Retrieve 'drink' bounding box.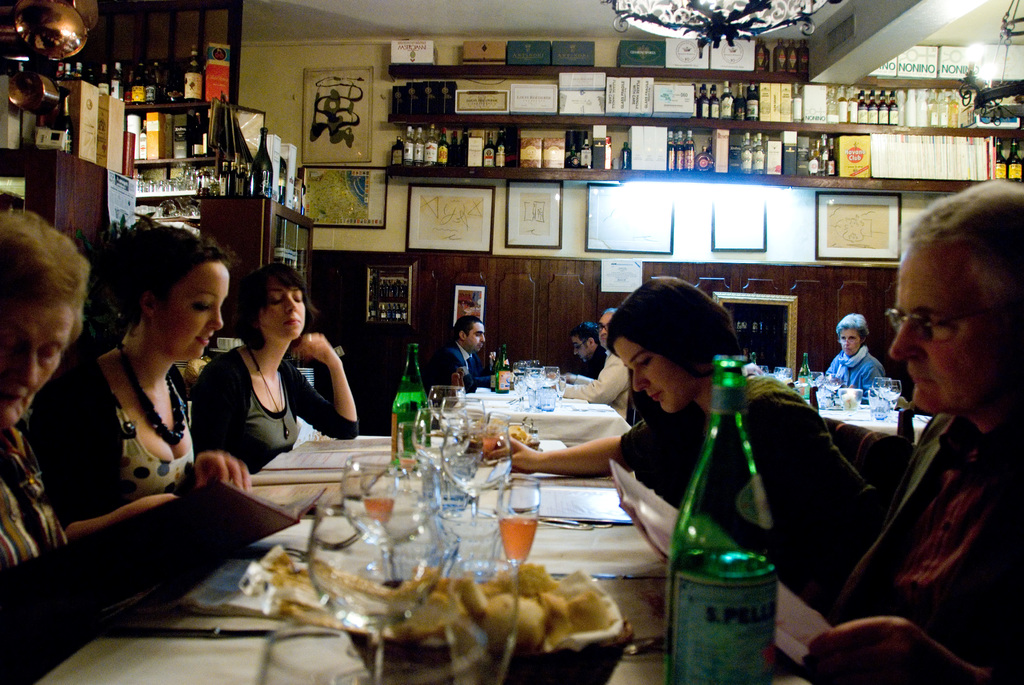
Bounding box: <box>483,439,500,455</box>.
